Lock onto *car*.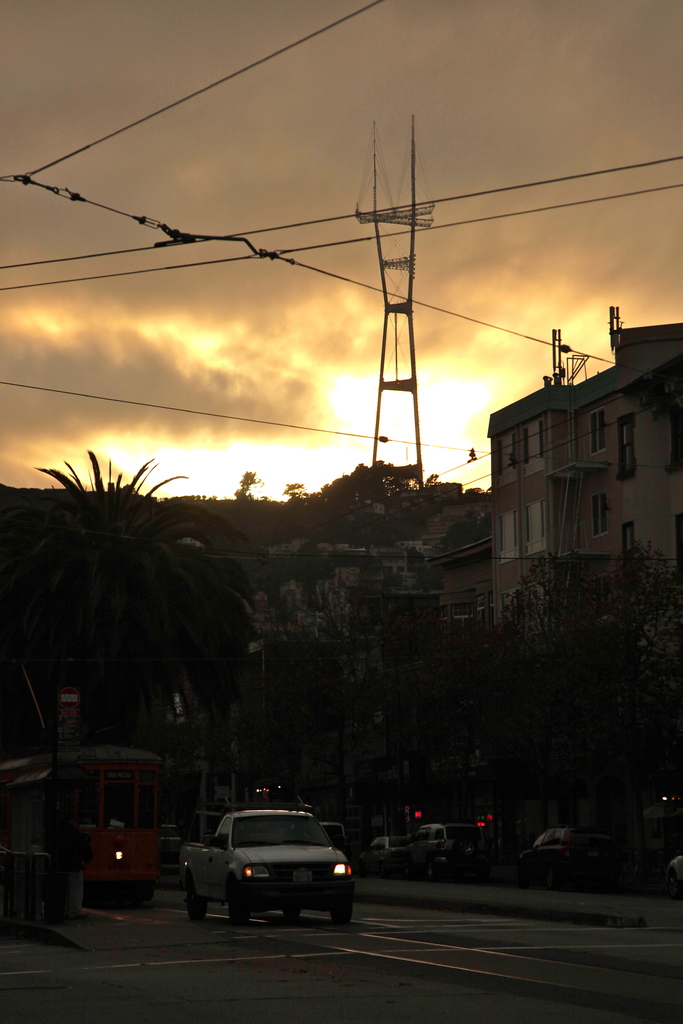
Locked: 513:828:604:882.
